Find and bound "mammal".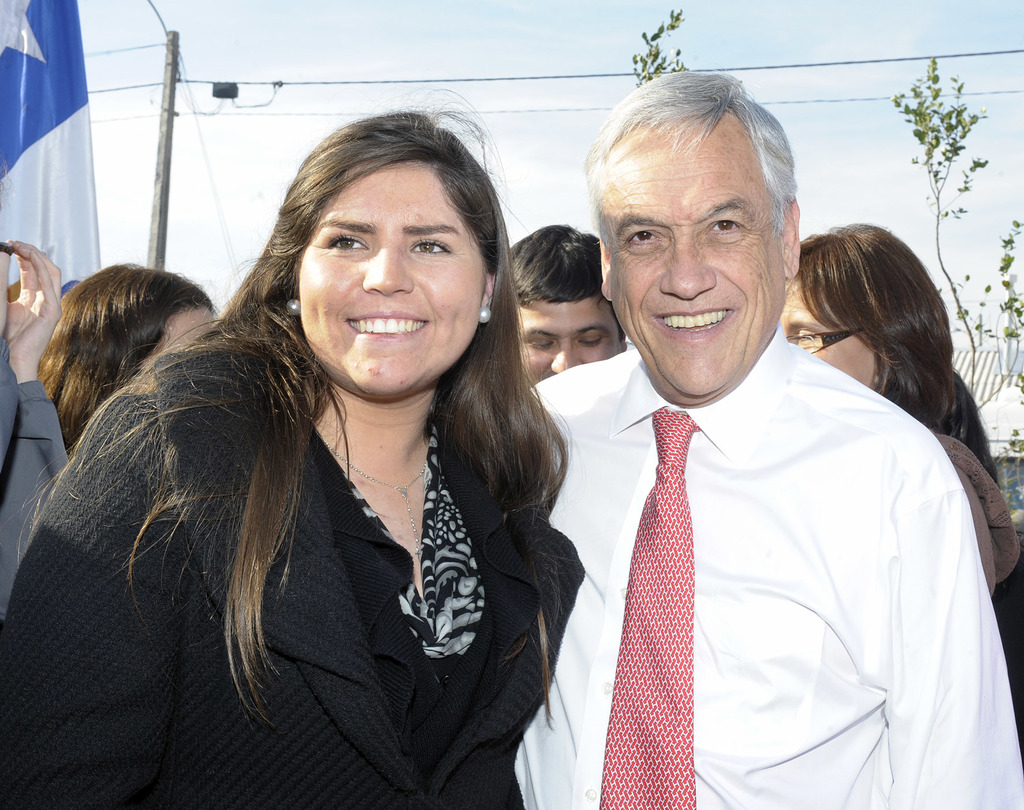
Bound: box=[514, 109, 994, 809].
